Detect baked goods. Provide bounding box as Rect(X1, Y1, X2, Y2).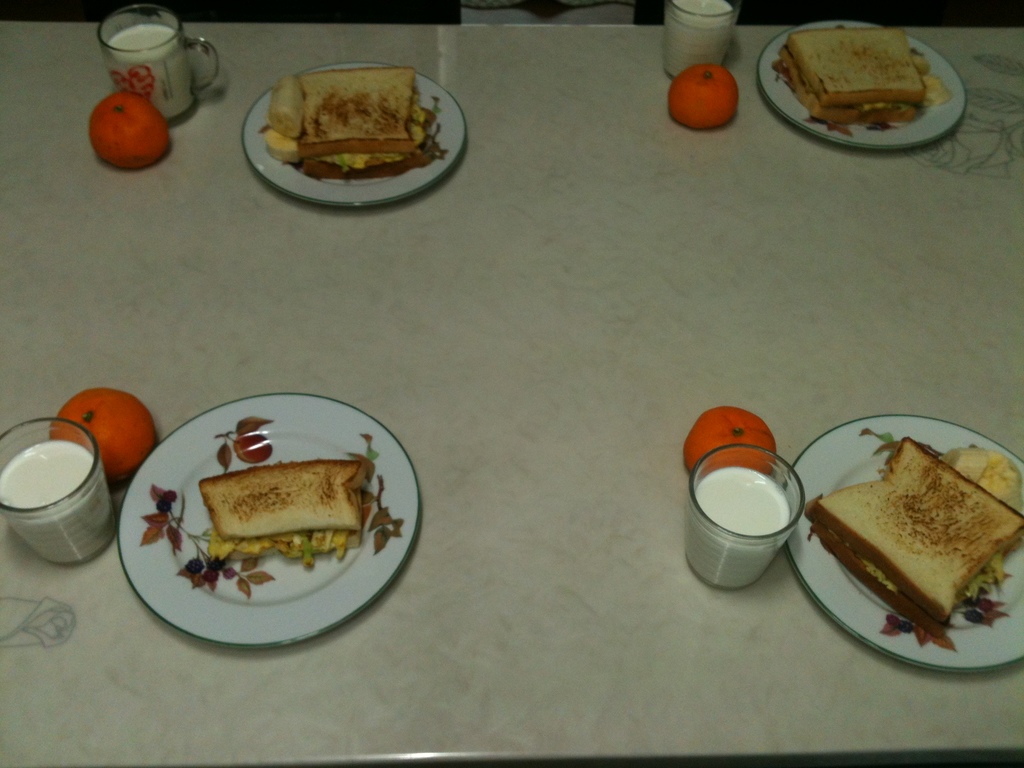
Rect(196, 447, 376, 574).
